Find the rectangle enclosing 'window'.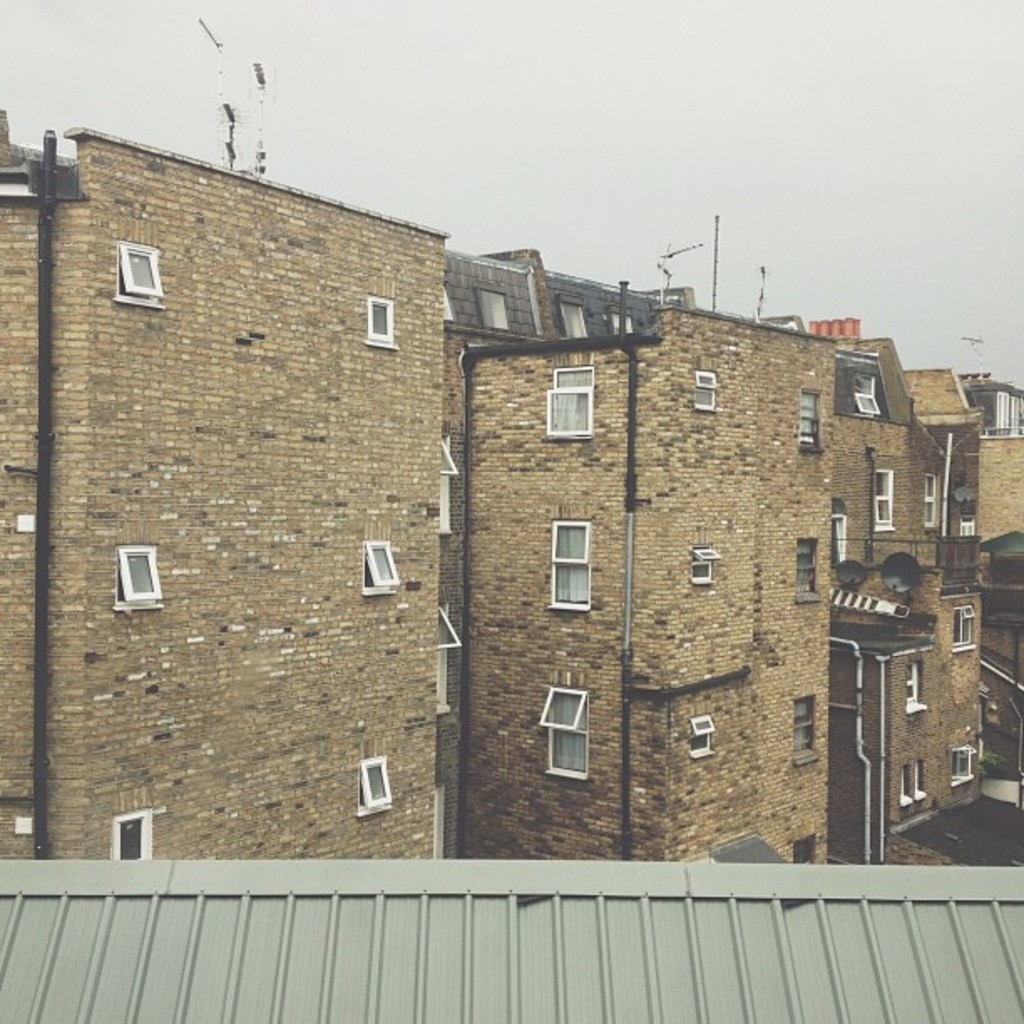
box(544, 365, 597, 445).
